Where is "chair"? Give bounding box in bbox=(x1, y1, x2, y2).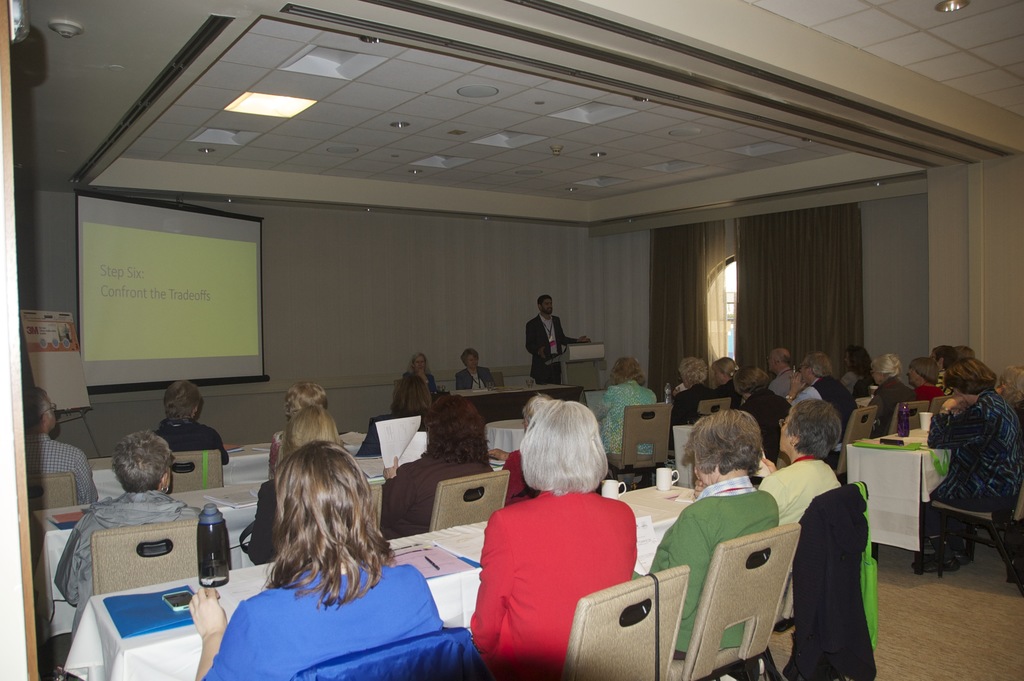
bbox=(426, 469, 513, 539).
